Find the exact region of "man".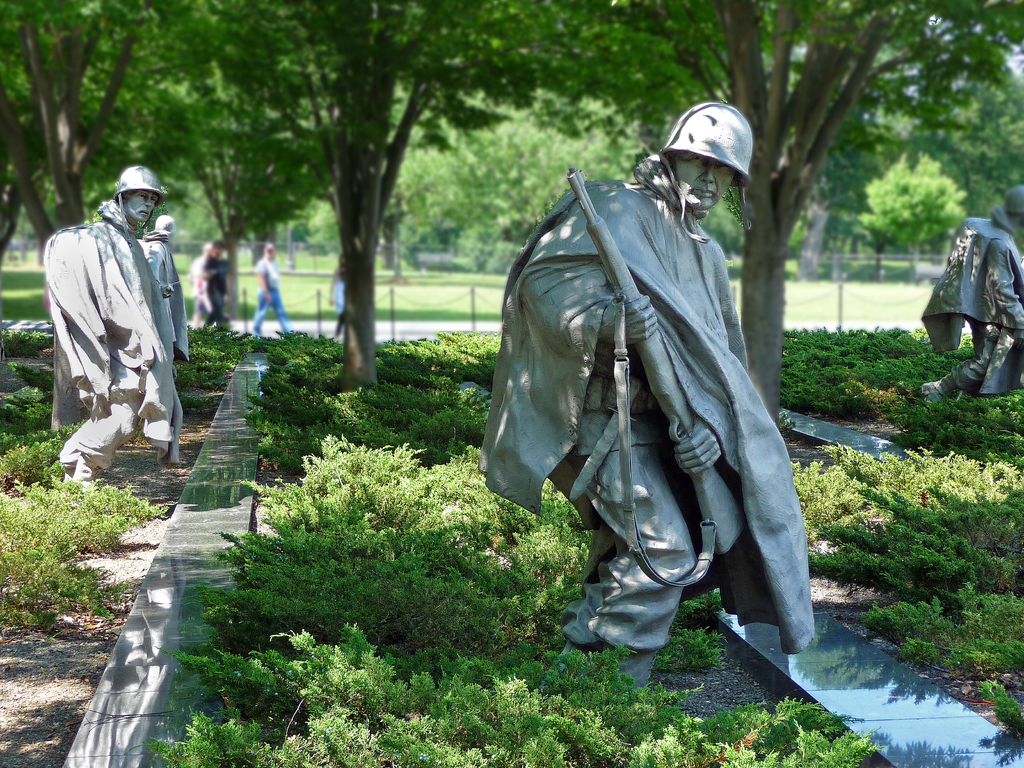
Exact region: x1=52 y1=157 x2=183 y2=500.
